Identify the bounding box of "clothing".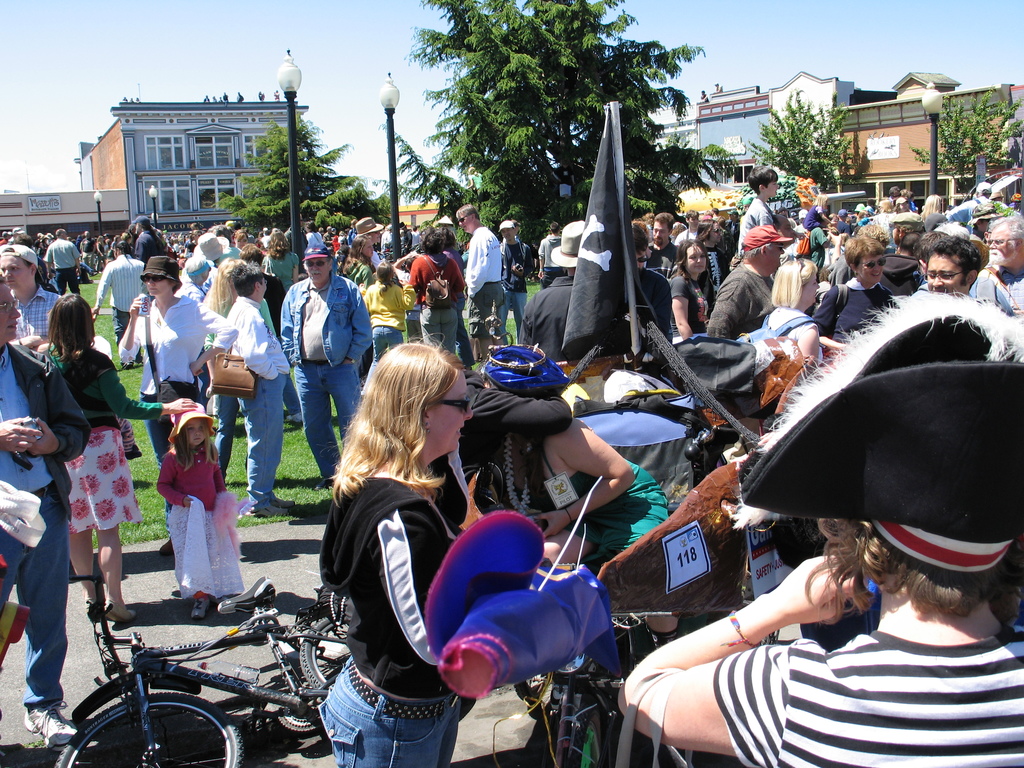
region(648, 240, 679, 282).
